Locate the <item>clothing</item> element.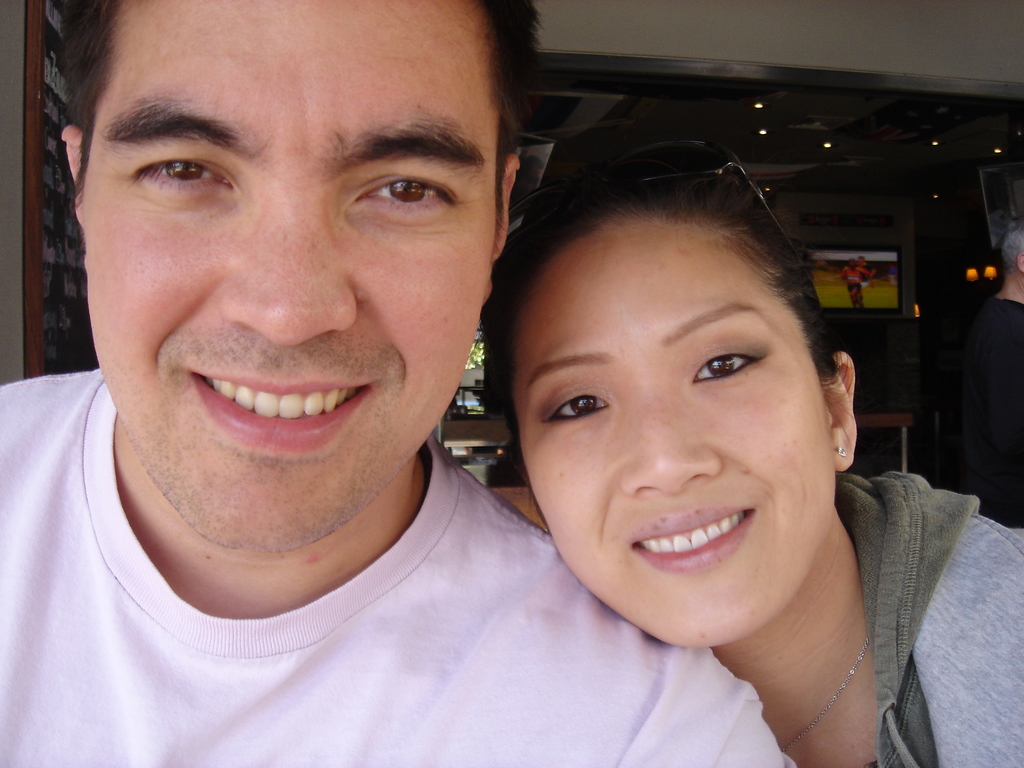
Element bbox: [0, 449, 749, 748].
